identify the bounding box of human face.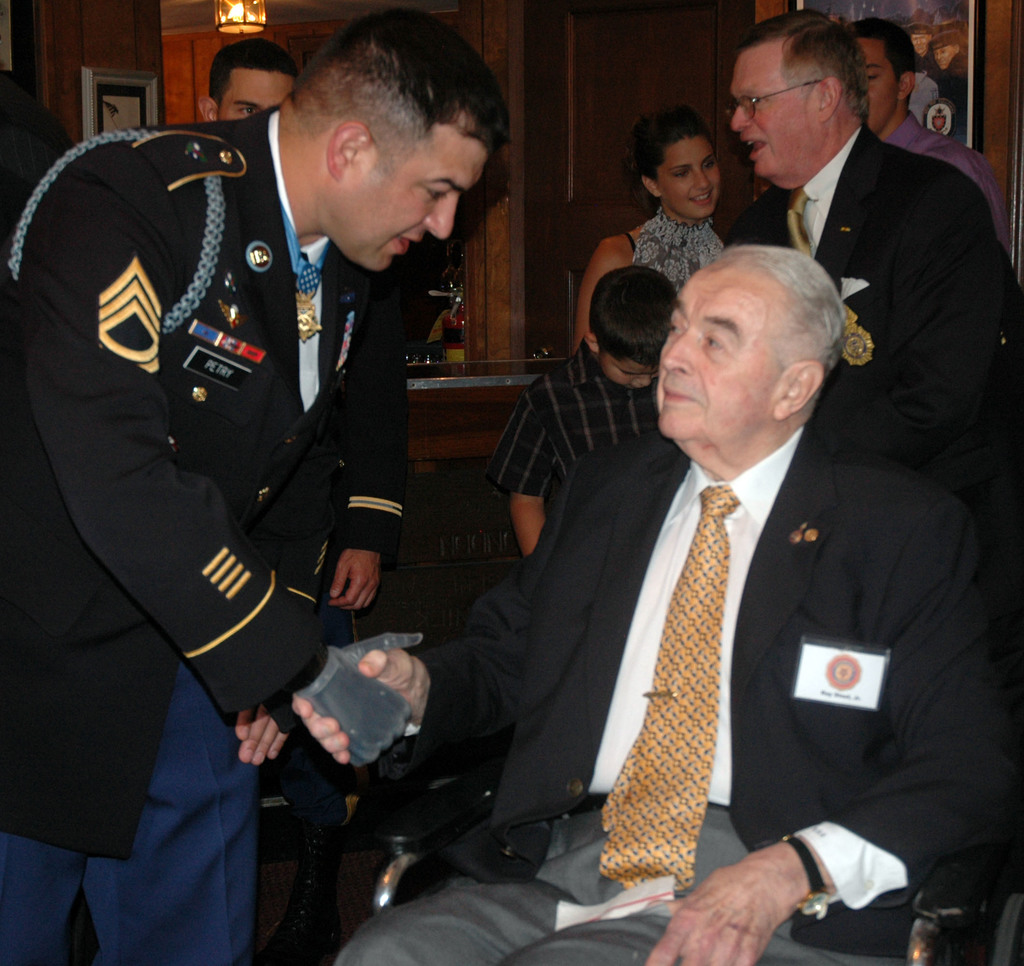
pyautogui.locateOnScreen(668, 138, 721, 219).
